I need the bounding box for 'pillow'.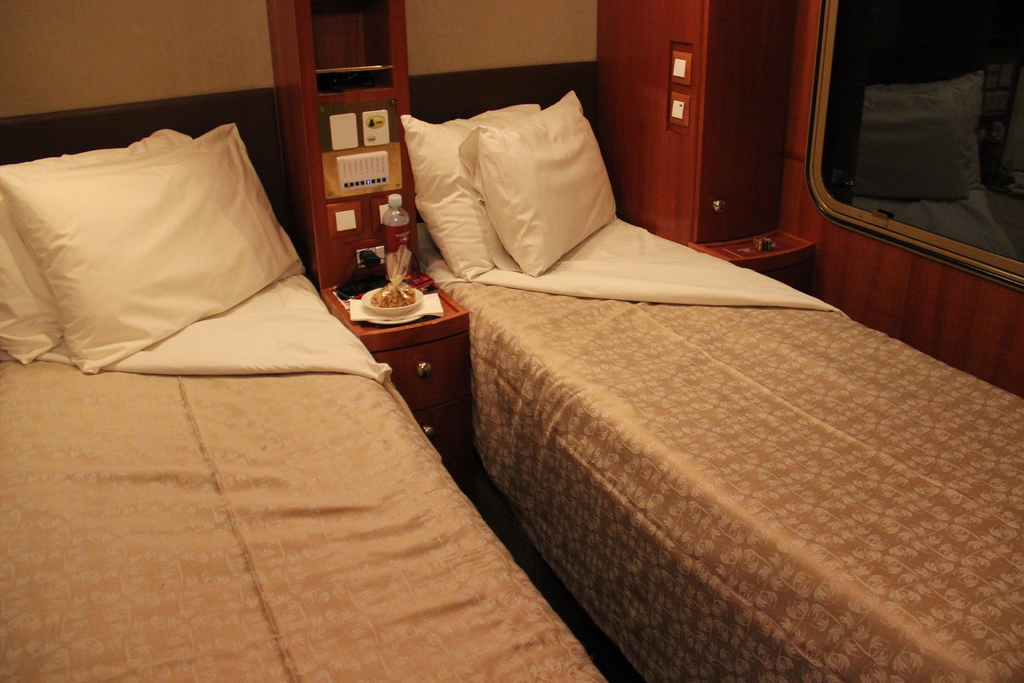
Here it is: {"left": 2, "top": 118, "right": 308, "bottom": 381}.
